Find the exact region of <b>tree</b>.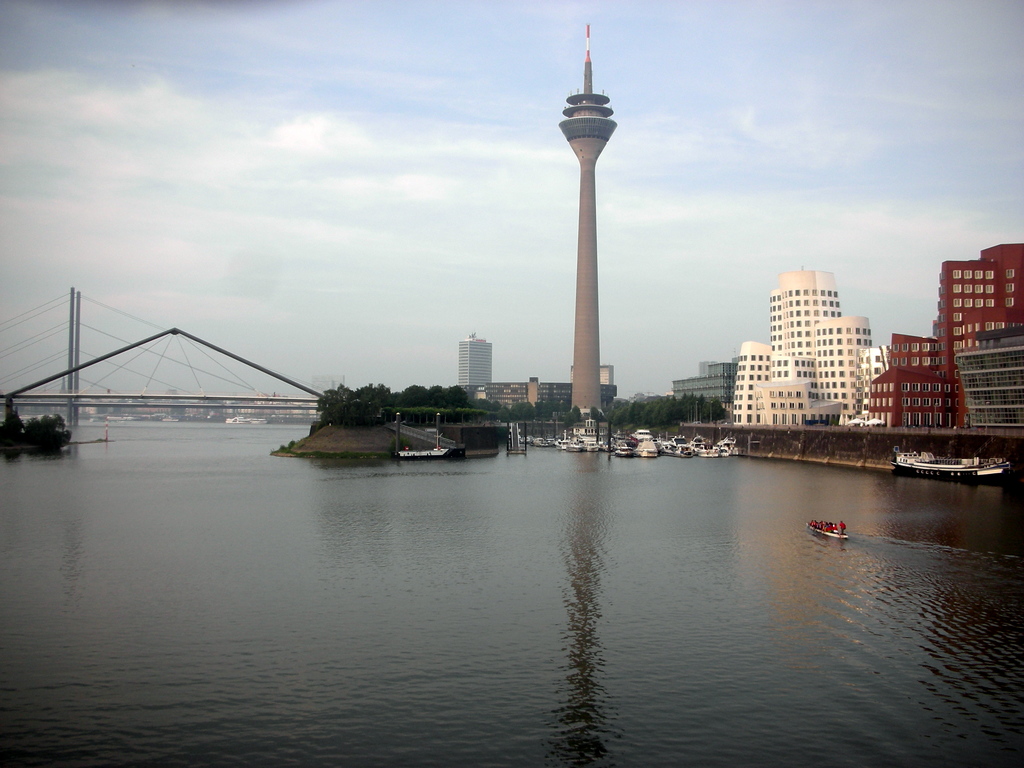
Exact region: <region>589, 410, 602, 421</region>.
